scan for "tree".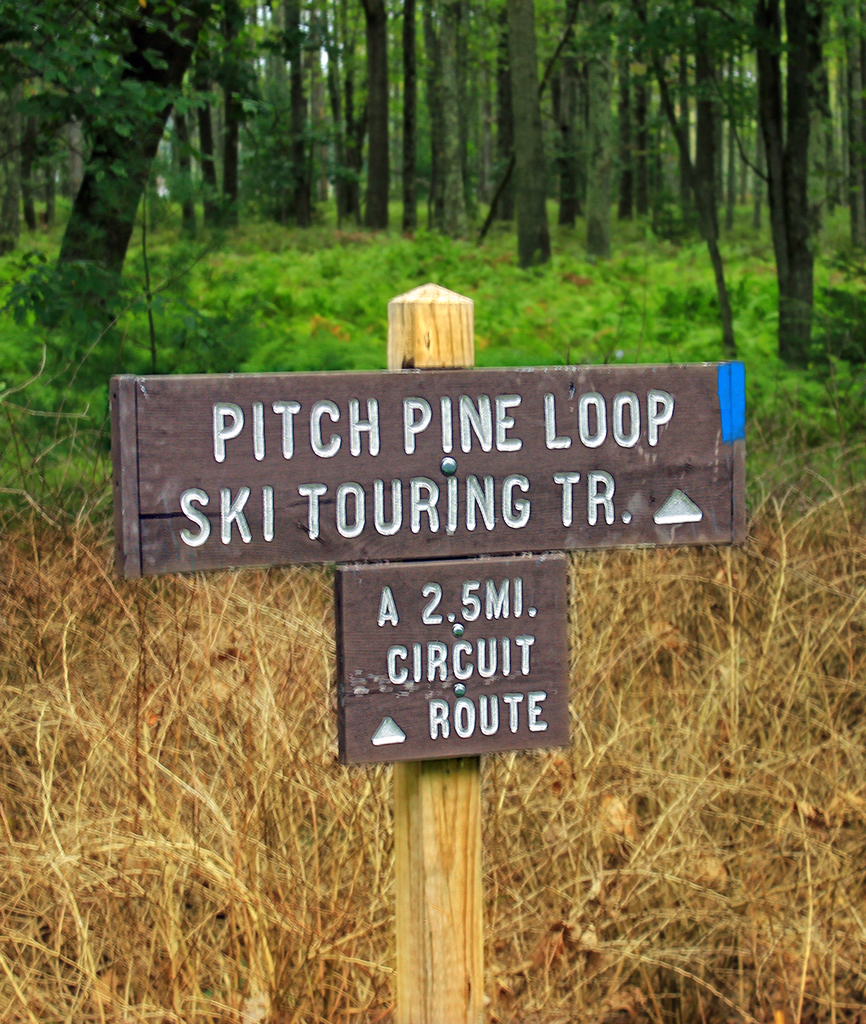
Scan result: (730,8,865,414).
